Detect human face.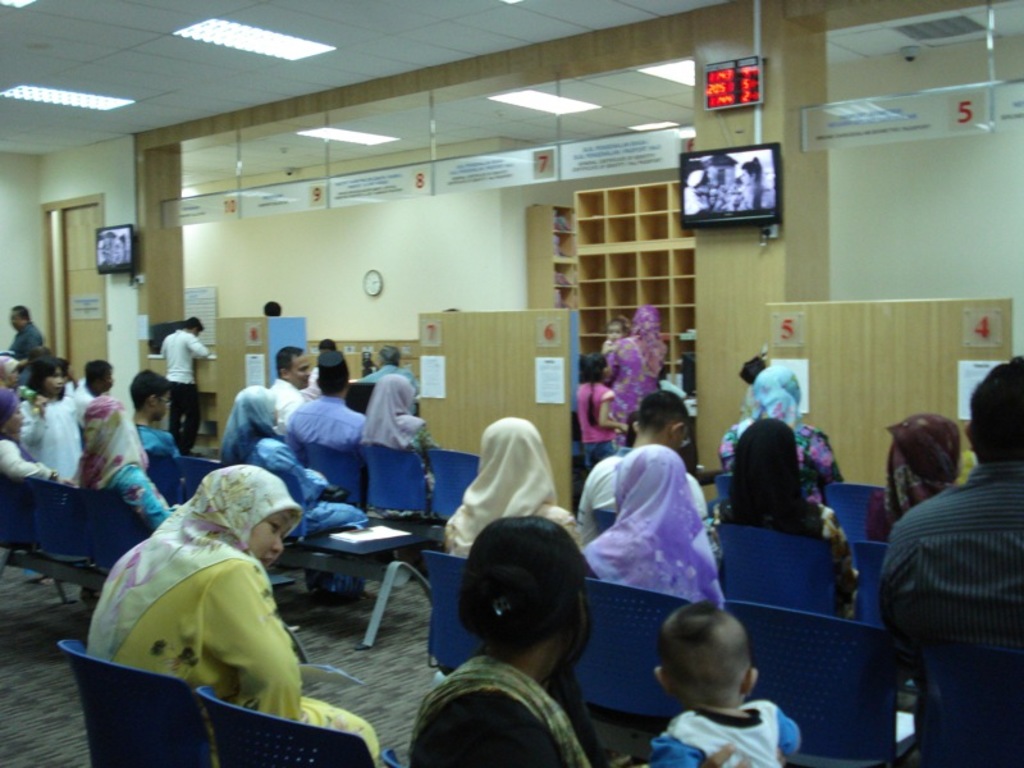
Detected at {"x1": 285, "y1": 351, "x2": 308, "y2": 390}.
